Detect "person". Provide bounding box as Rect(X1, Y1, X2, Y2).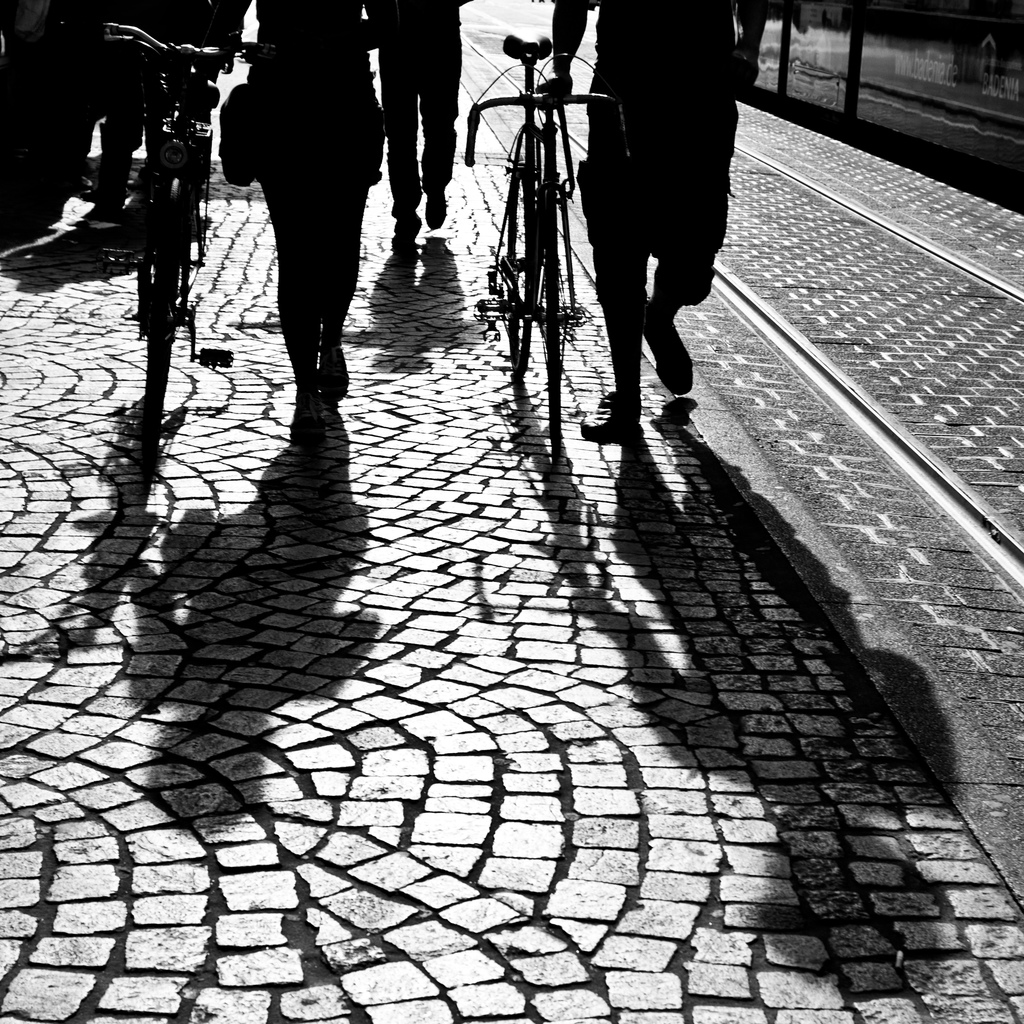
Rect(215, 22, 394, 416).
